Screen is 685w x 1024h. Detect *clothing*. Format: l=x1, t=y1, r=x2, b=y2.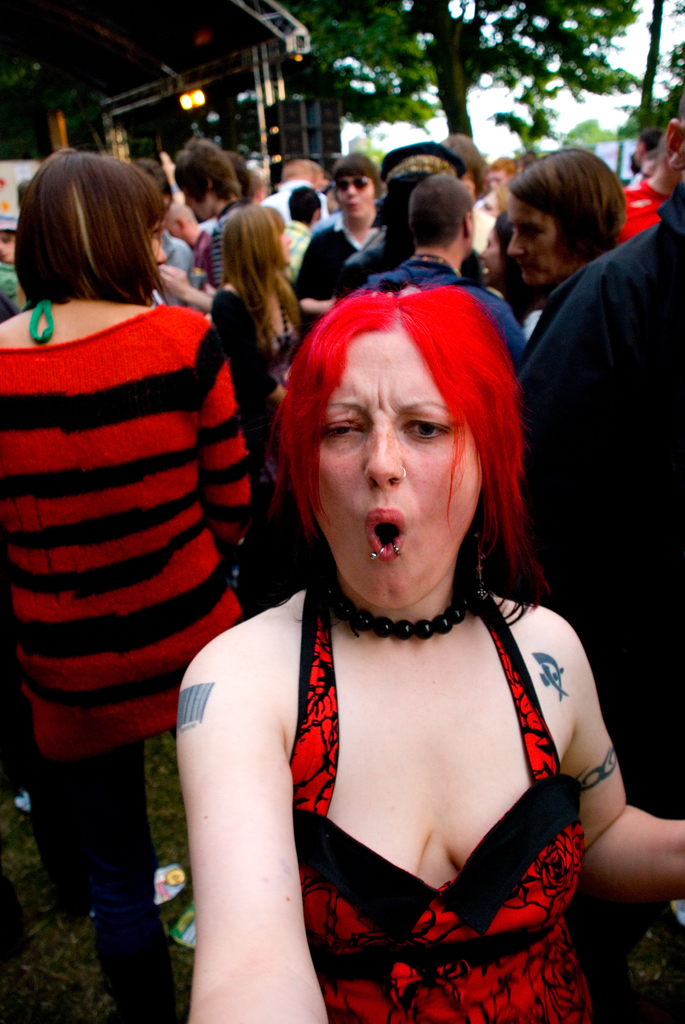
l=522, t=188, r=684, b=825.
